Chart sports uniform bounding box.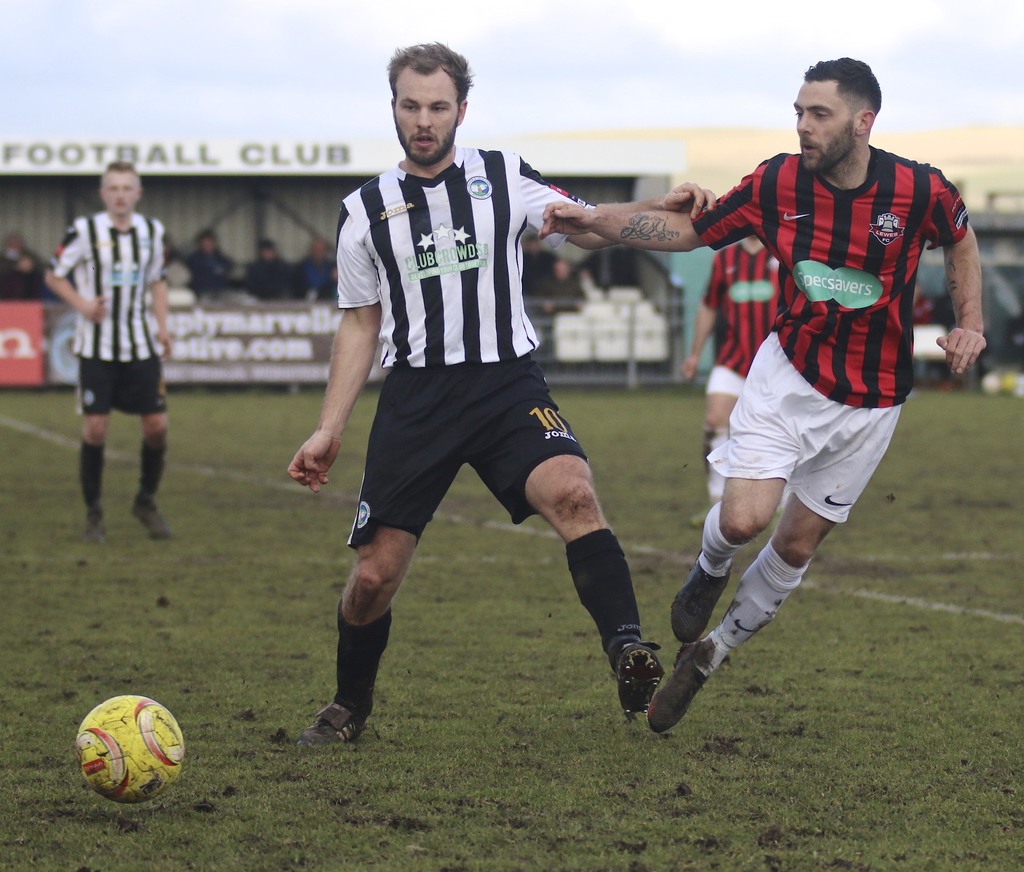
Charted: 700,232,782,404.
